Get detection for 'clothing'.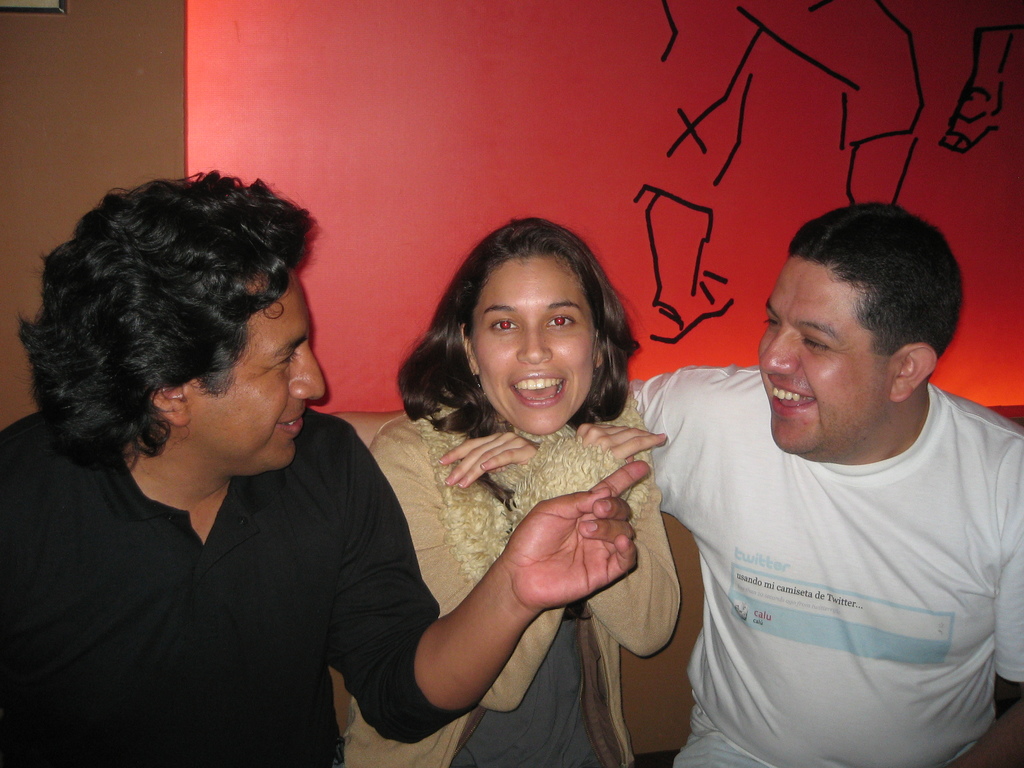
Detection: (x1=626, y1=352, x2=1023, y2=767).
